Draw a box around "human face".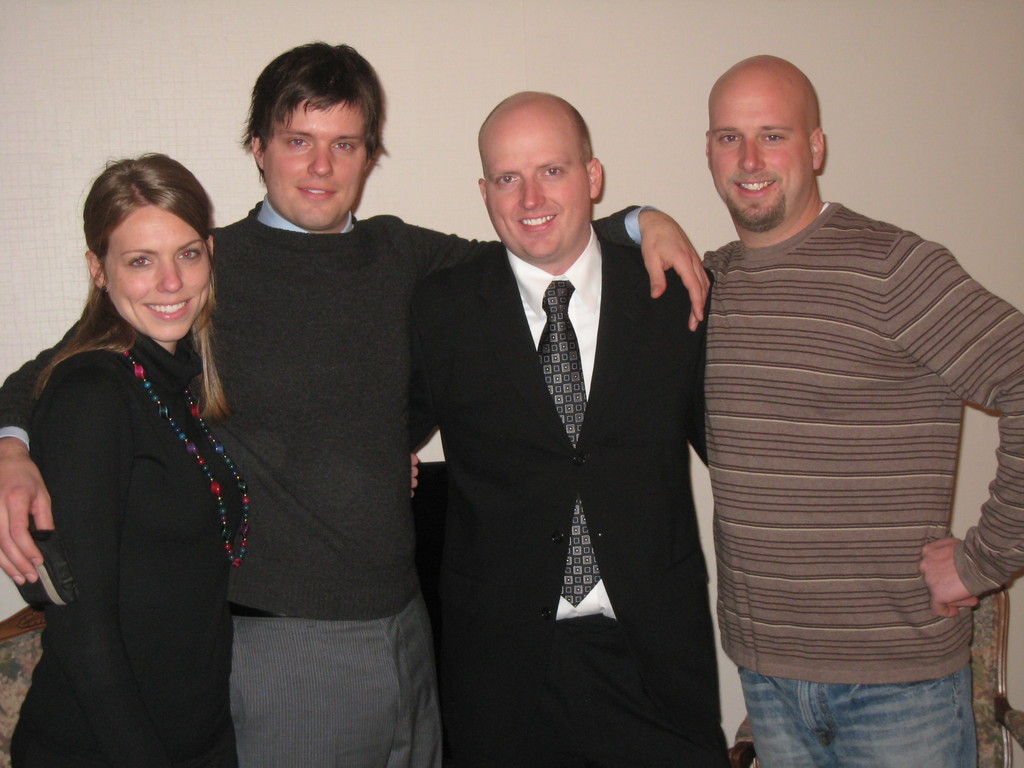
[left=484, top=111, right=588, bottom=260].
